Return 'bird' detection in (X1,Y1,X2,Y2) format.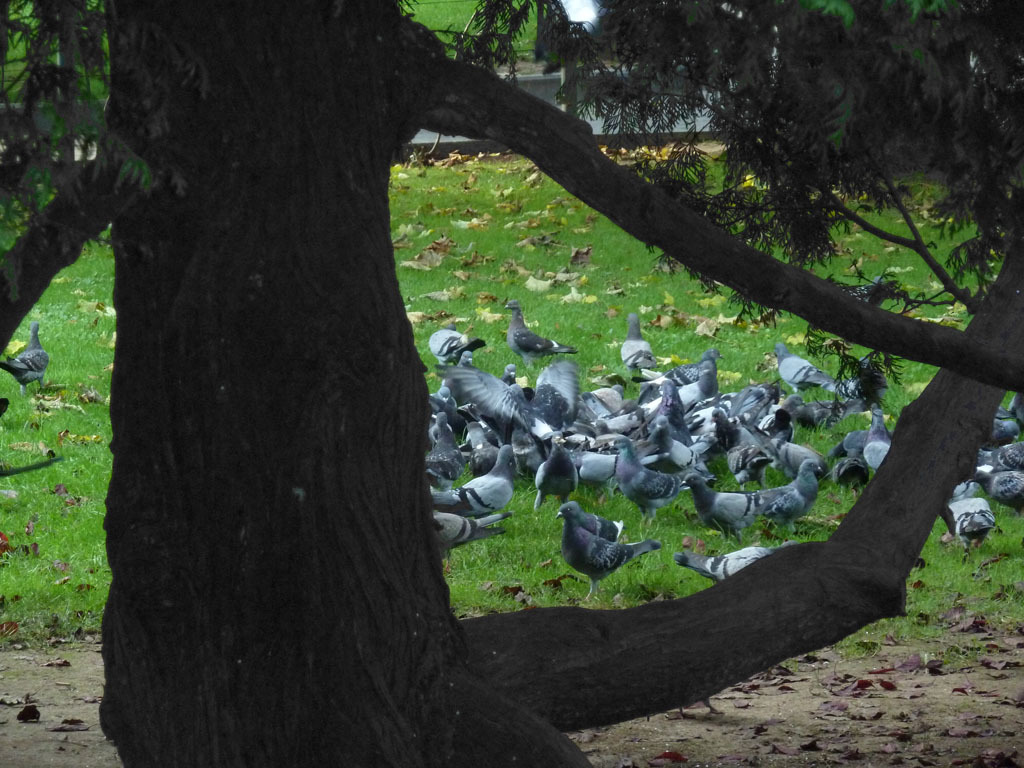
(675,542,767,585).
